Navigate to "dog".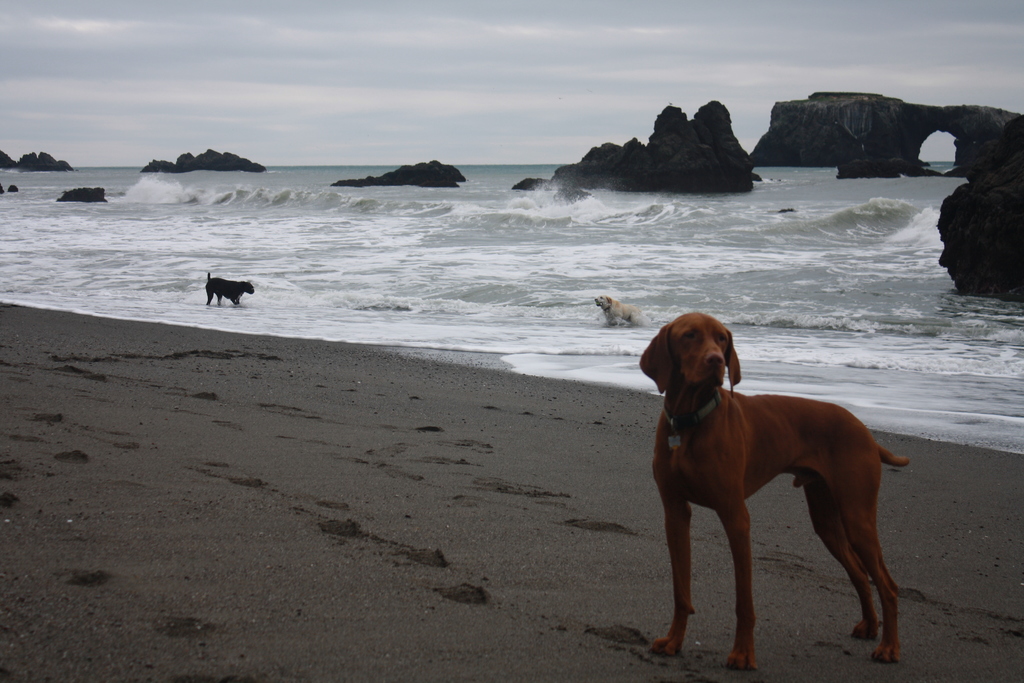
Navigation target: [595,296,646,326].
